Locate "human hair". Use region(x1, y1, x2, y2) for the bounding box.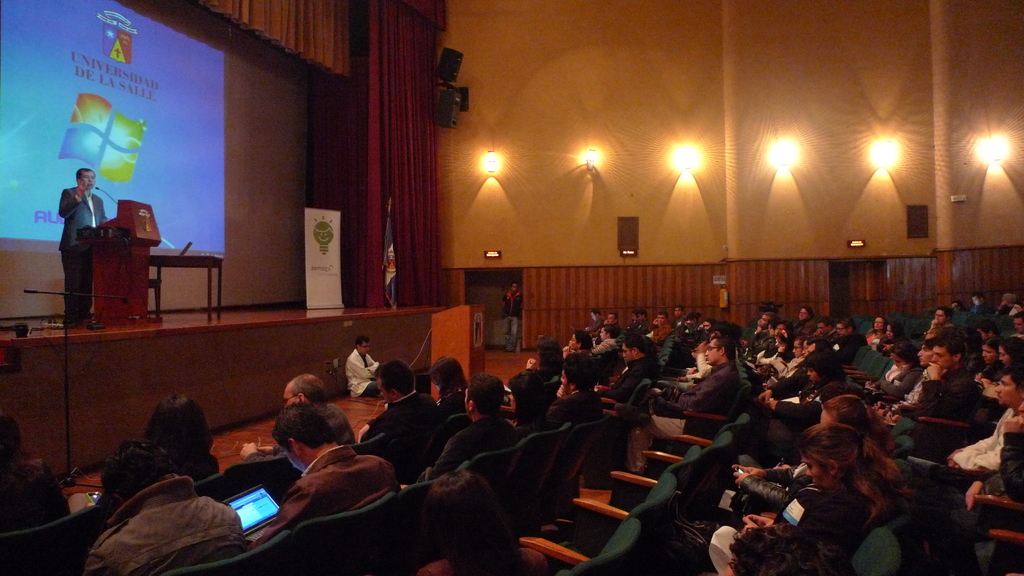
region(510, 281, 516, 289).
